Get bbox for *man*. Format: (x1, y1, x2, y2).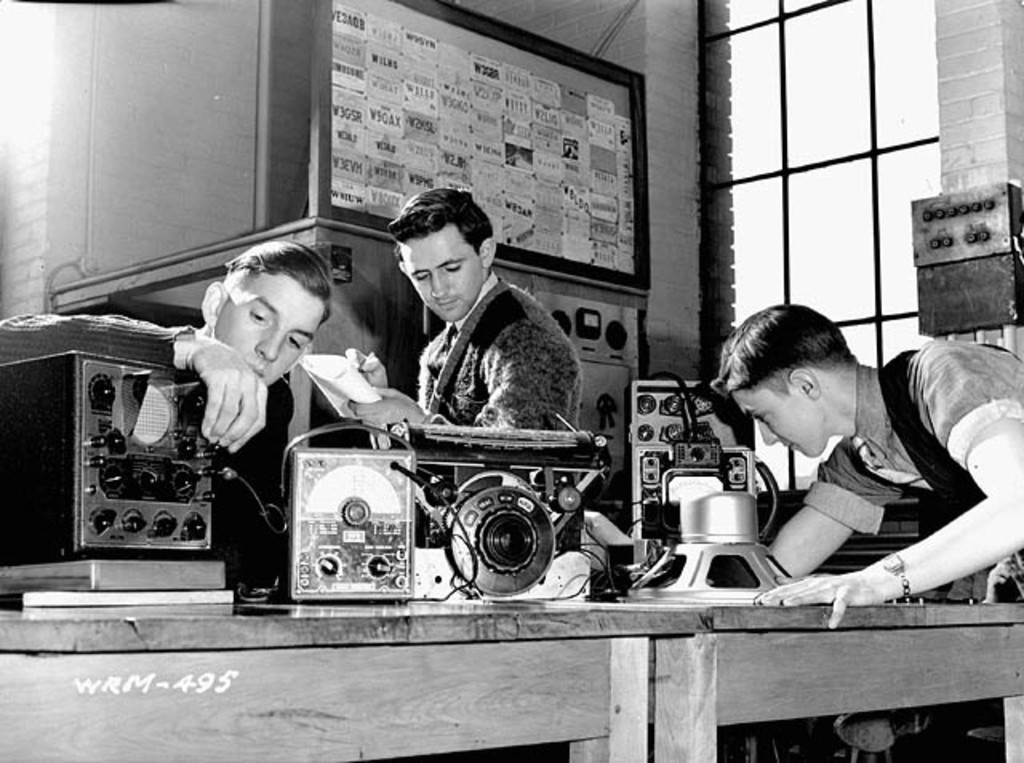
(304, 182, 598, 497).
